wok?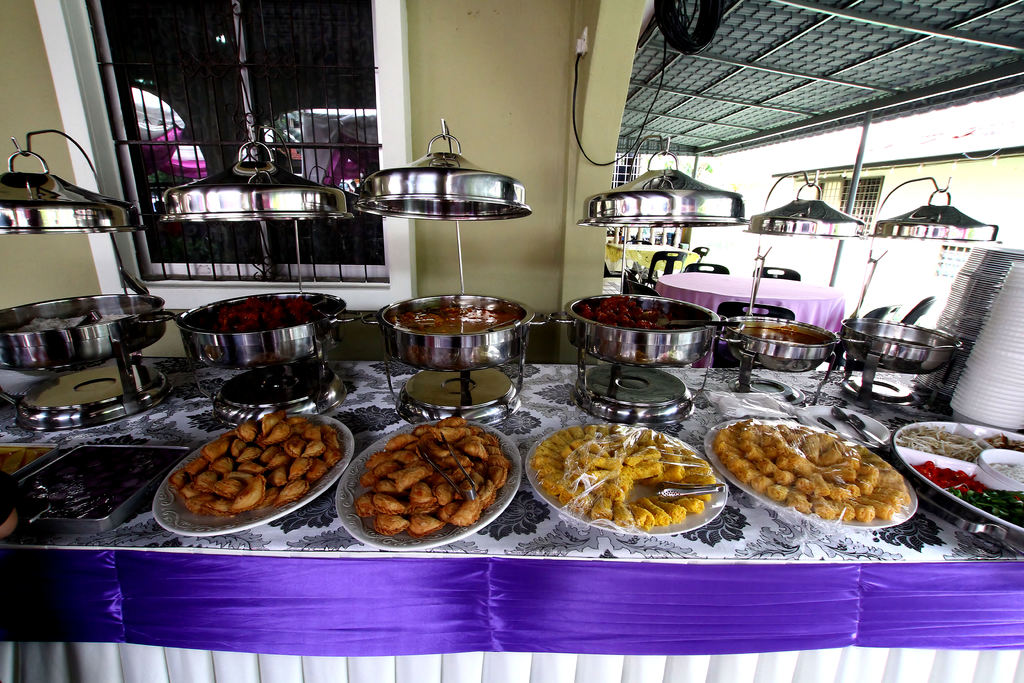
[x1=378, y1=273, x2=533, y2=406]
